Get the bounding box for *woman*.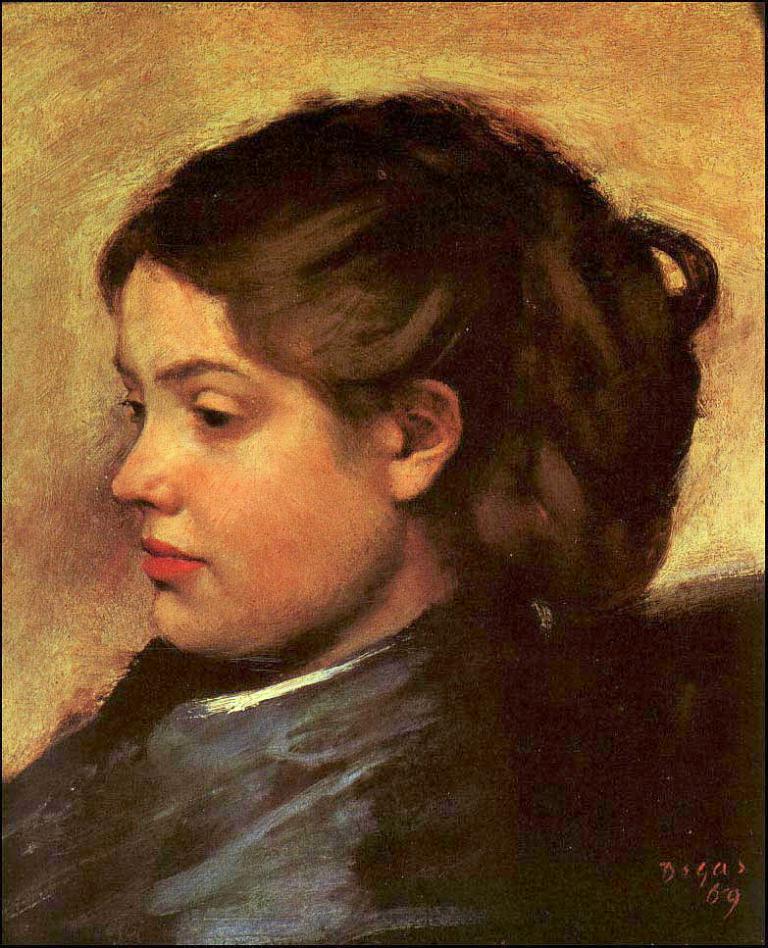
pyautogui.locateOnScreen(0, 65, 744, 926).
